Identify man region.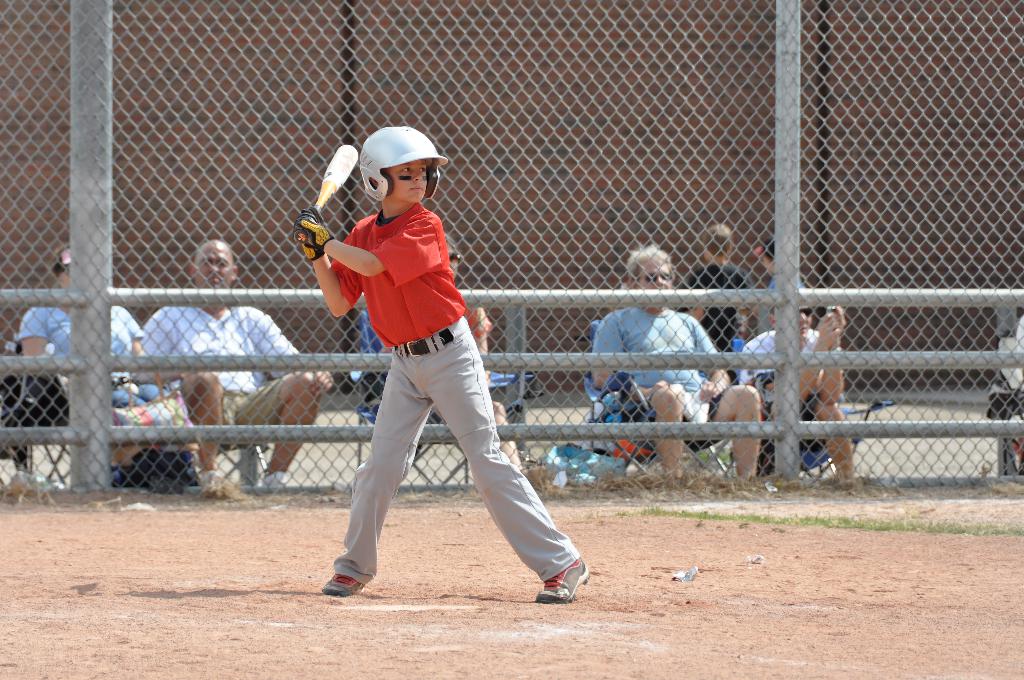
Region: [left=292, top=121, right=585, bottom=608].
